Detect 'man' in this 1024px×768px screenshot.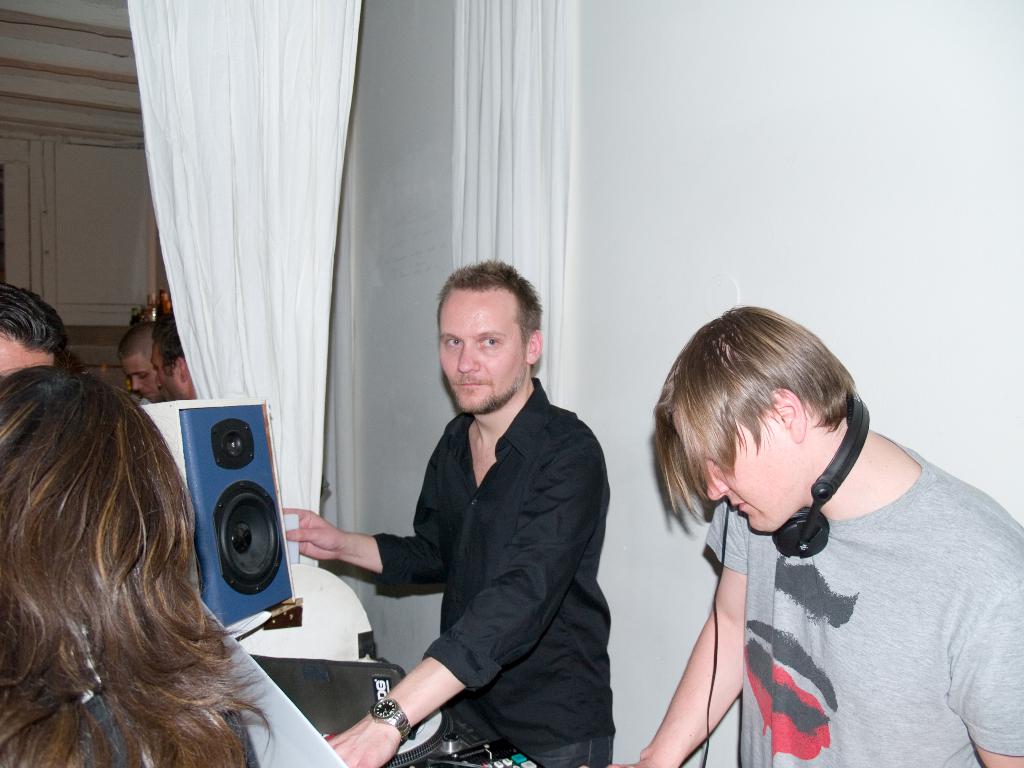
Detection: bbox=(154, 315, 198, 401).
